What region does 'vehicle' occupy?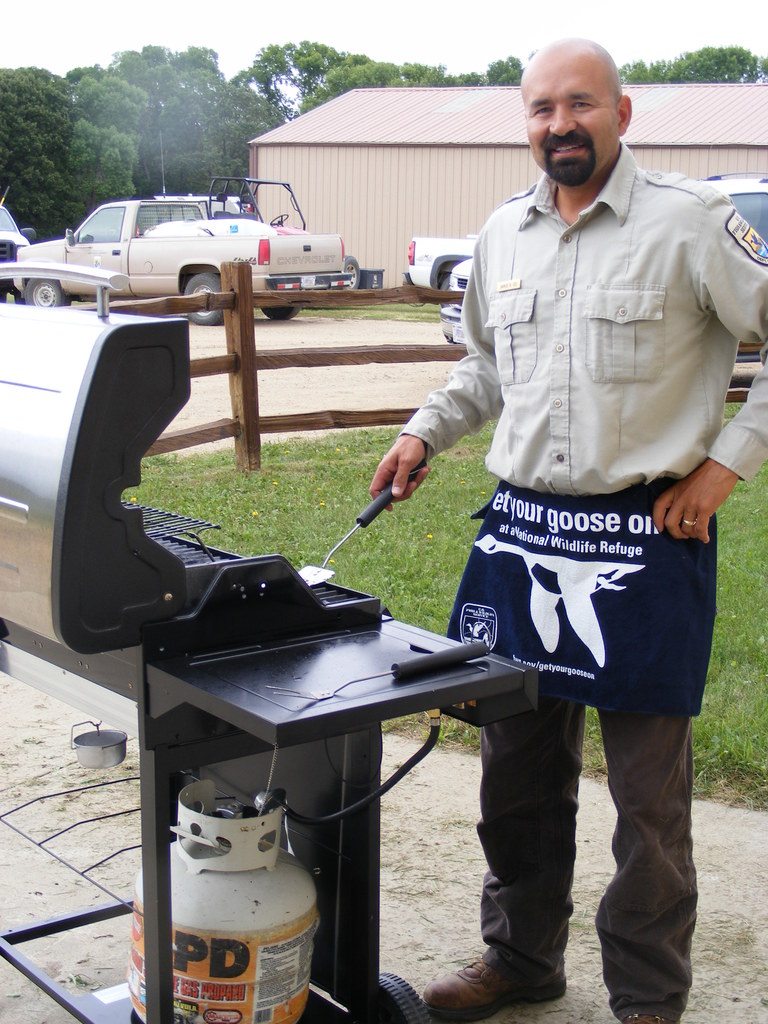
rect(0, 209, 36, 279).
